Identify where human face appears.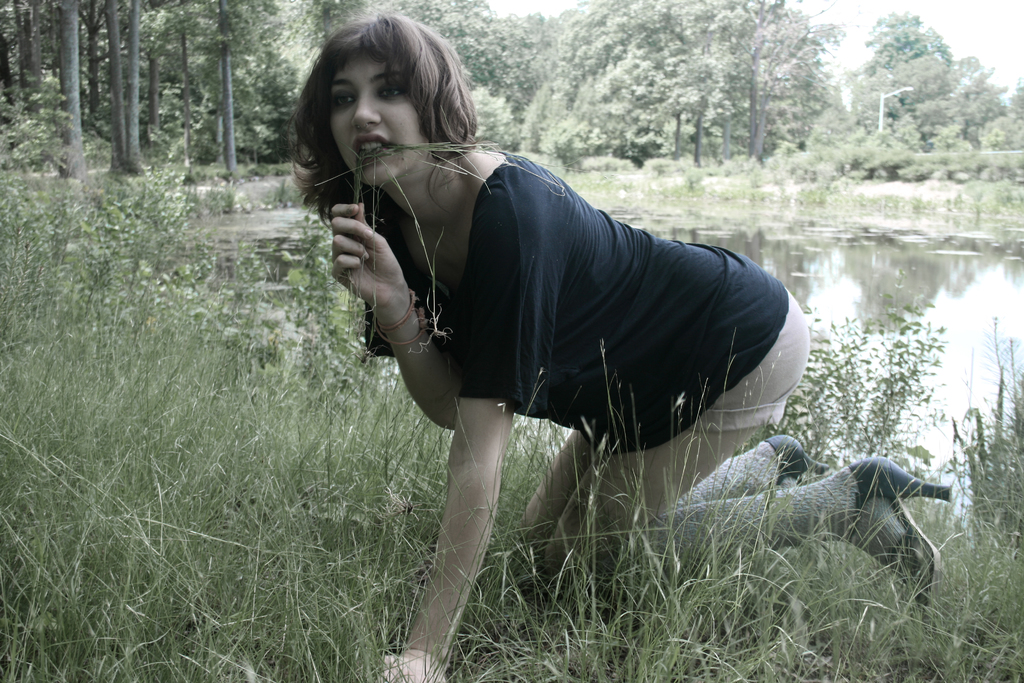
Appears at [330, 59, 427, 185].
